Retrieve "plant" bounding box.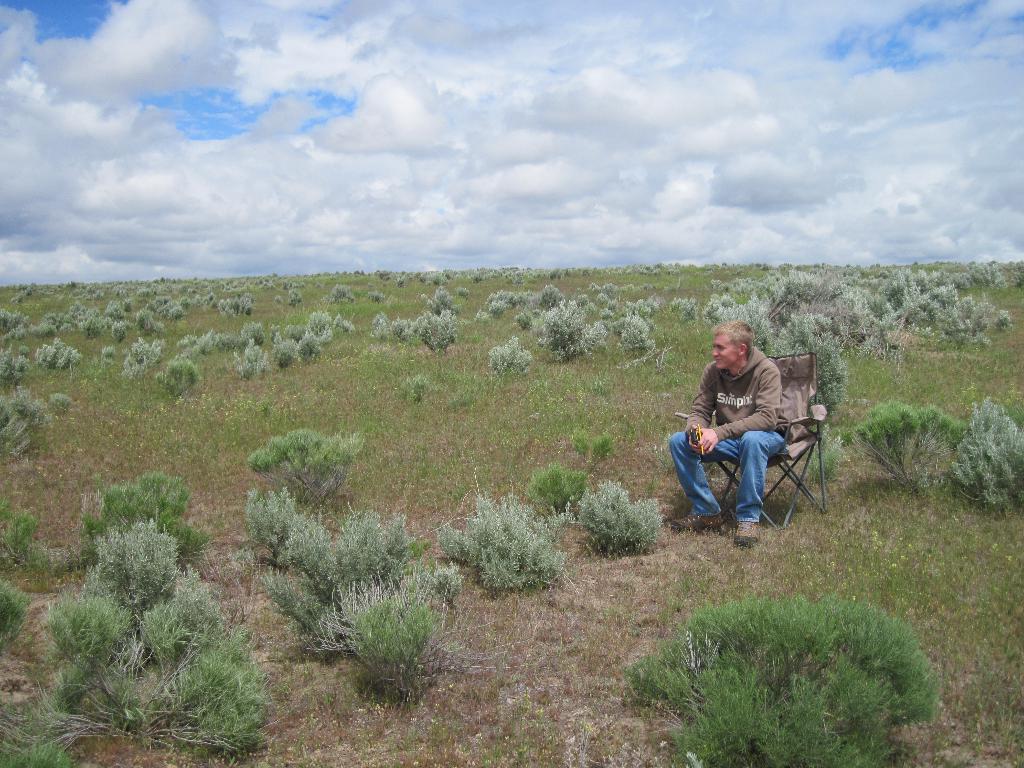
Bounding box: 804,426,838,482.
